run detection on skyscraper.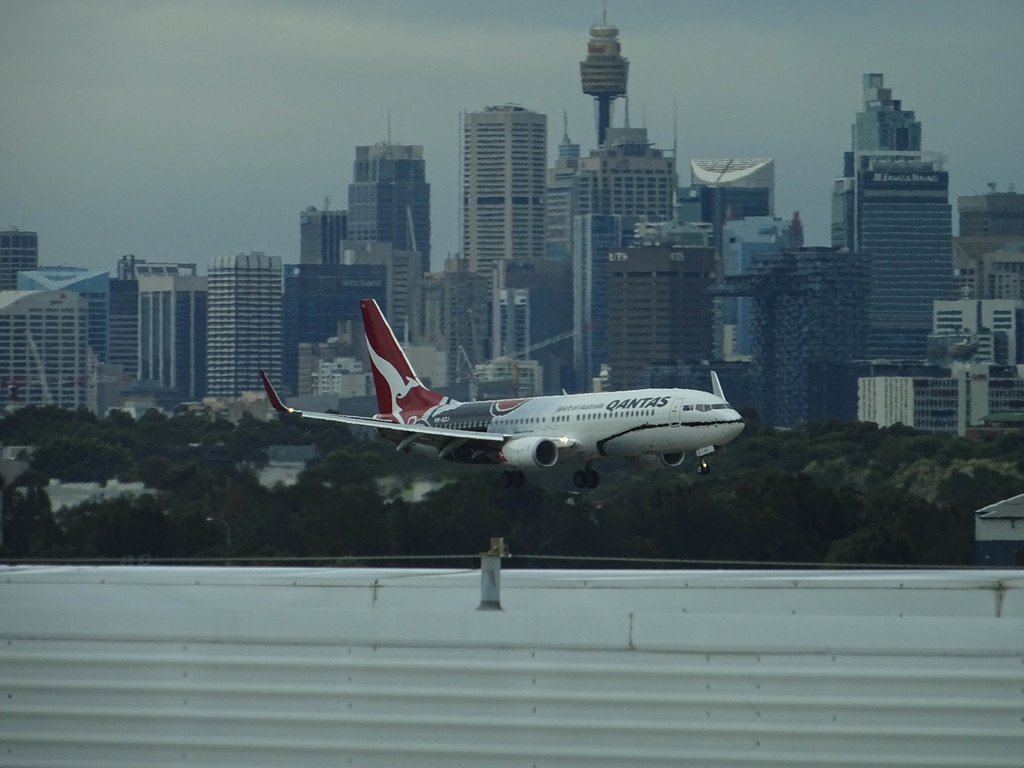
Result: box(135, 259, 205, 408).
